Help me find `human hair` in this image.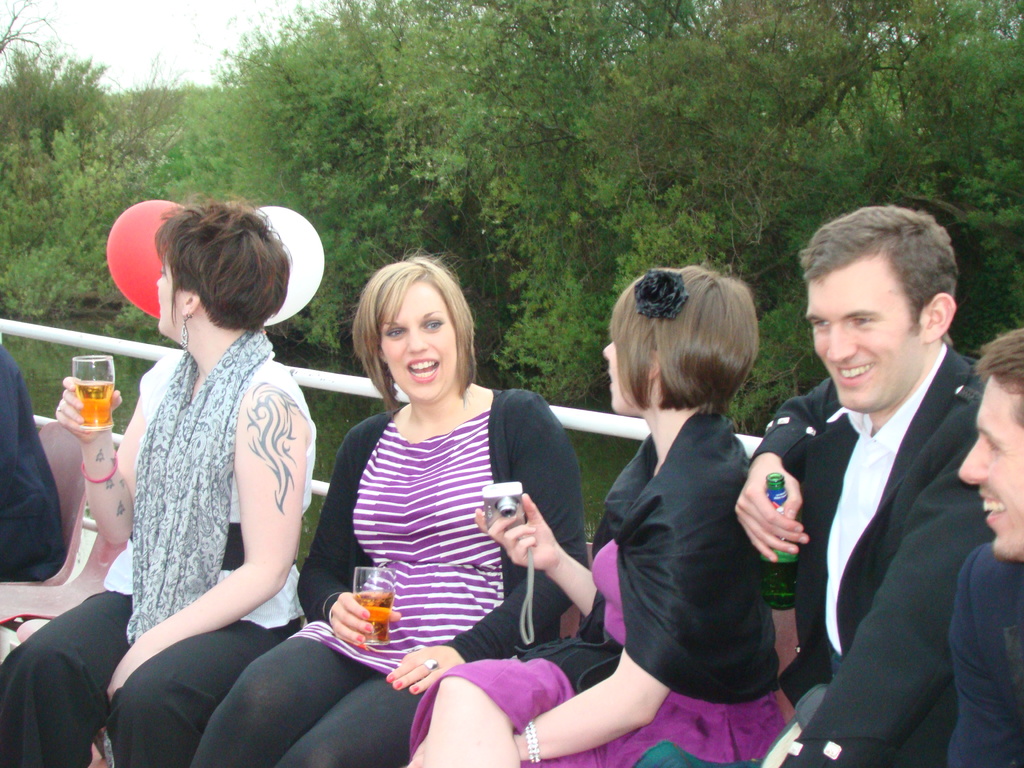
Found it: bbox=(803, 207, 956, 337).
